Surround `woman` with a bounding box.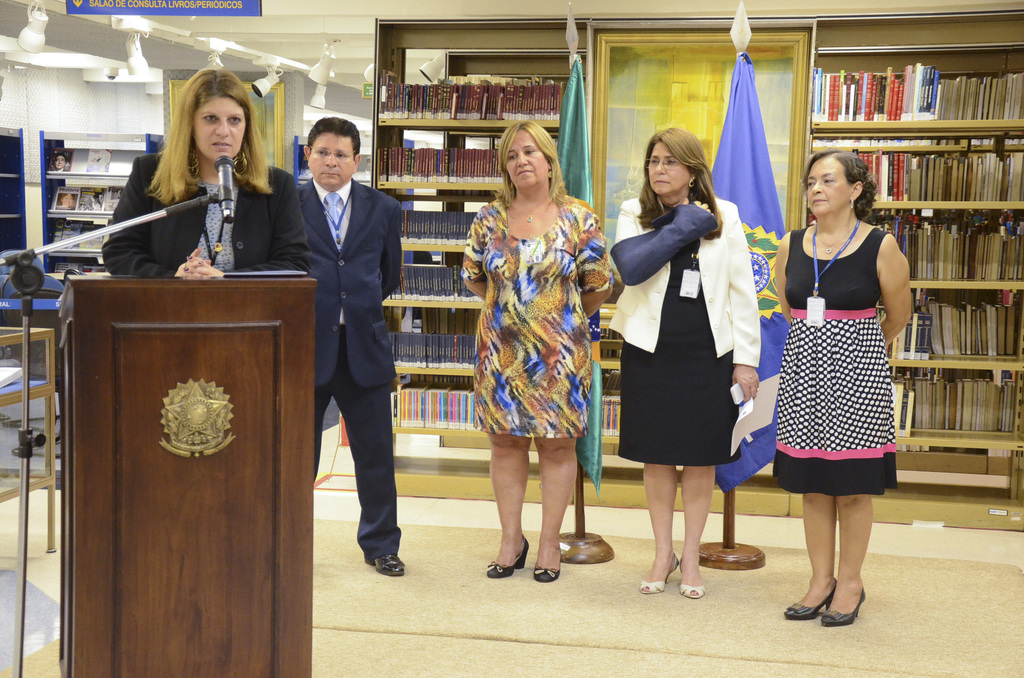
left=458, top=121, right=604, bottom=585.
